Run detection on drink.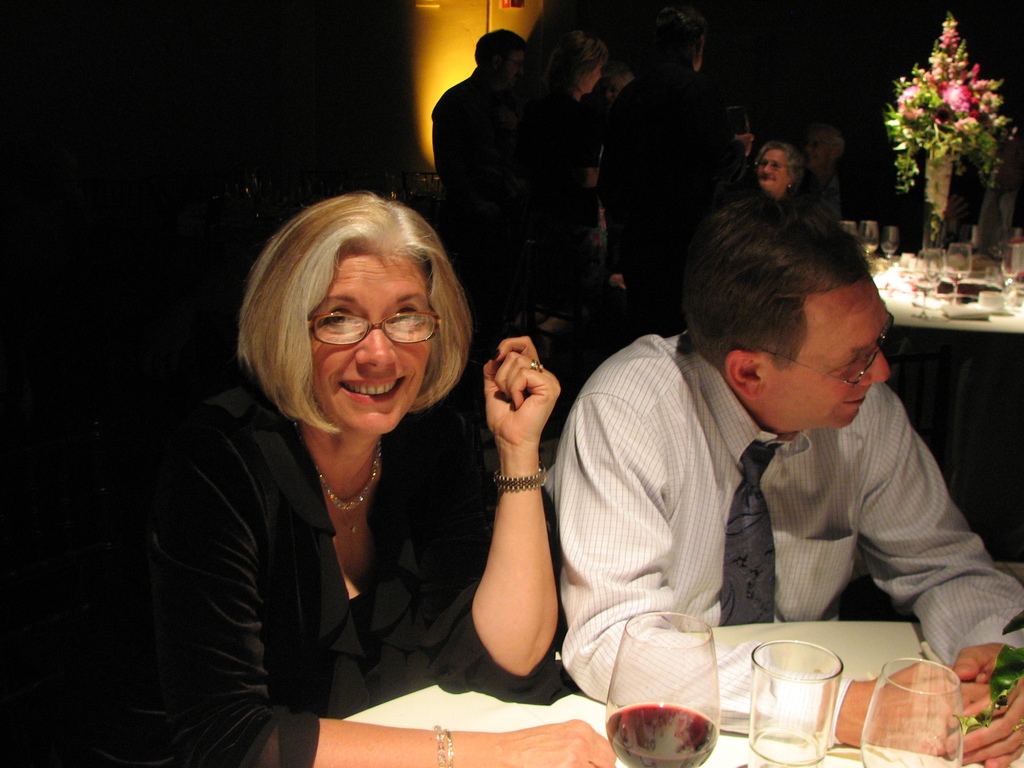
Result: bbox=[602, 703, 714, 767].
